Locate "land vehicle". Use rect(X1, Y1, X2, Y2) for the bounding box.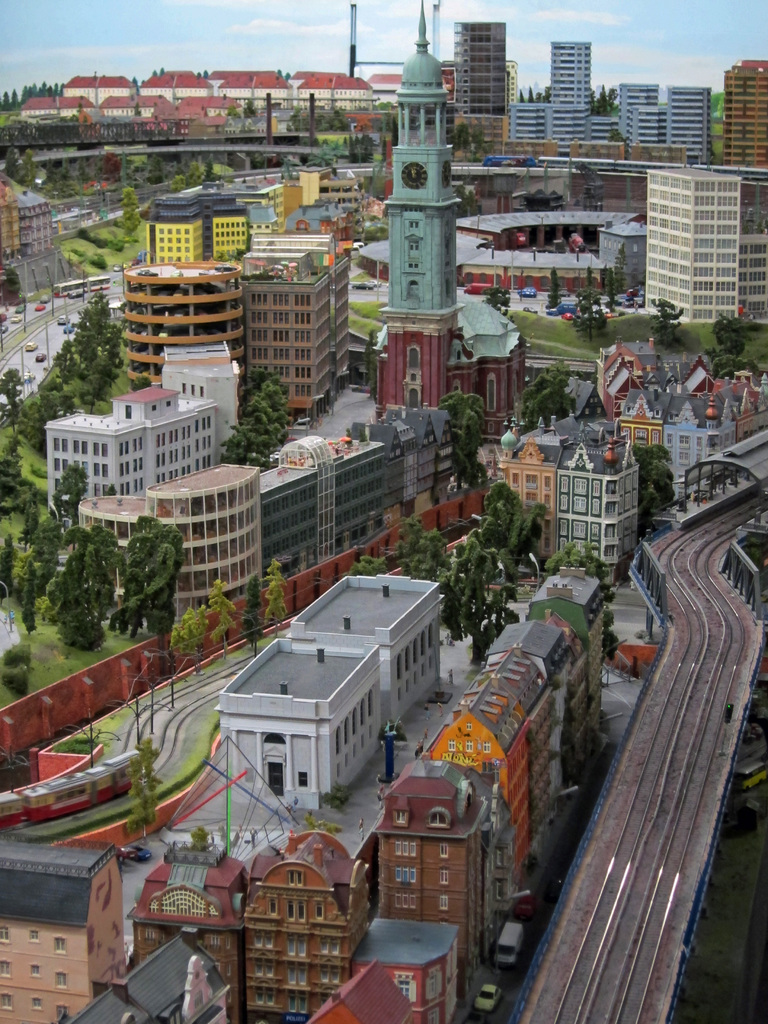
rect(522, 289, 536, 299).
